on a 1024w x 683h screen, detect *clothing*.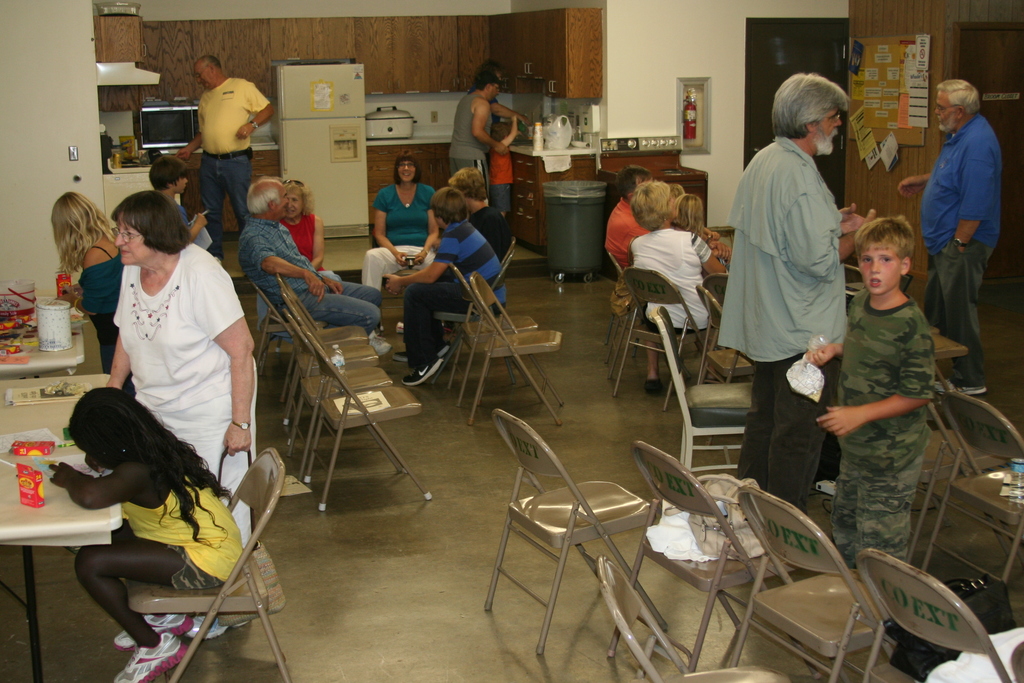
625,226,703,336.
